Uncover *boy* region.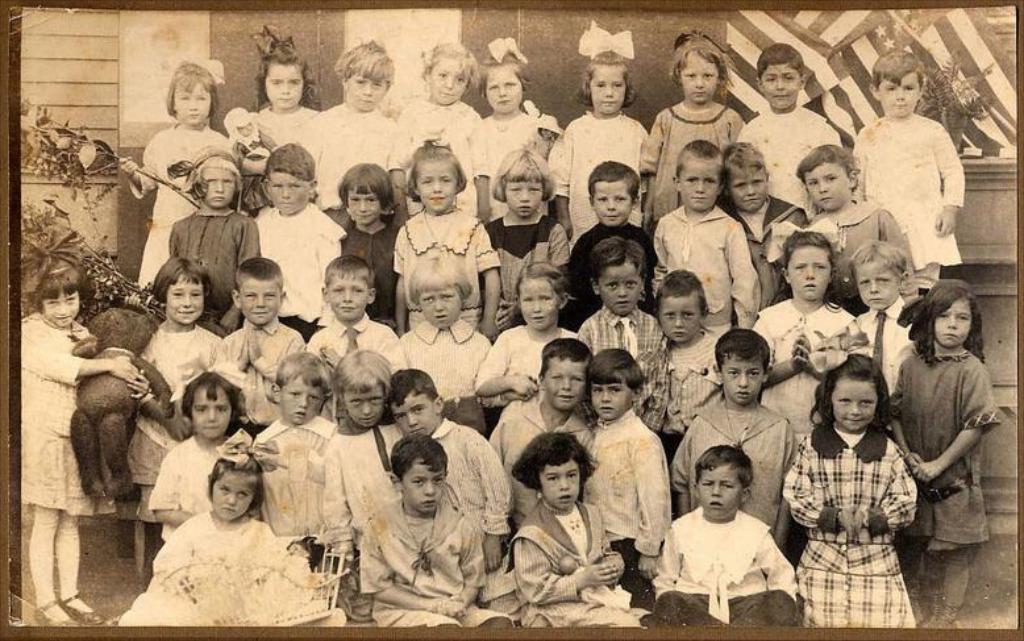
Uncovered: 151, 374, 242, 545.
